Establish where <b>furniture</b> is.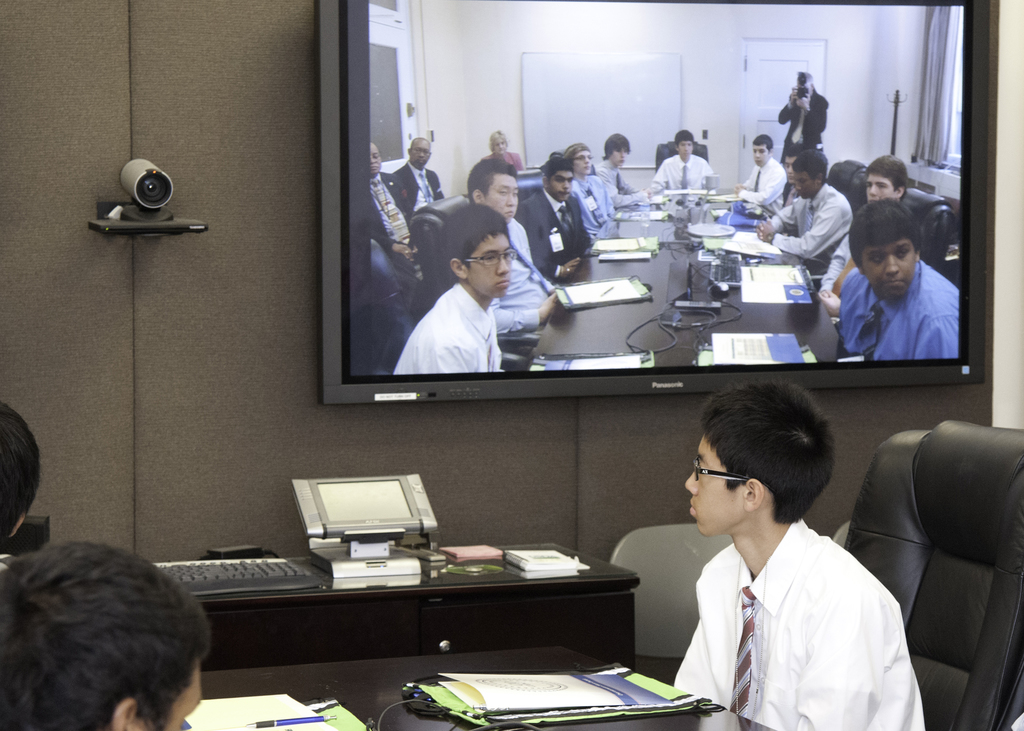
Established at select_region(845, 417, 1023, 730).
